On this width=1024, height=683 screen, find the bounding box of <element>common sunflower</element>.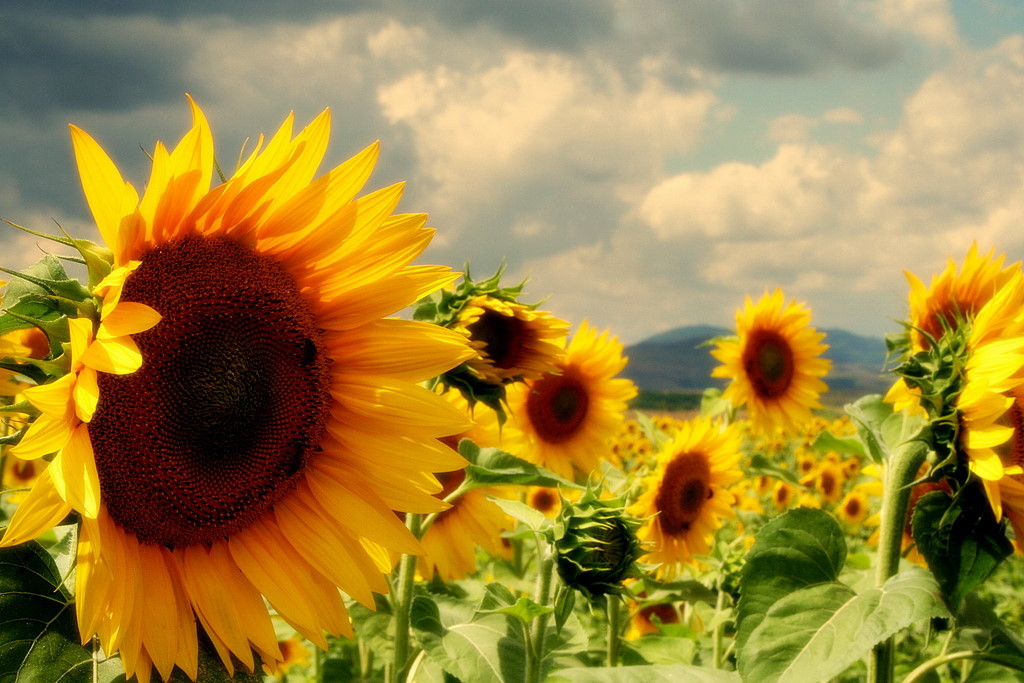
Bounding box: region(0, 93, 479, 682).
